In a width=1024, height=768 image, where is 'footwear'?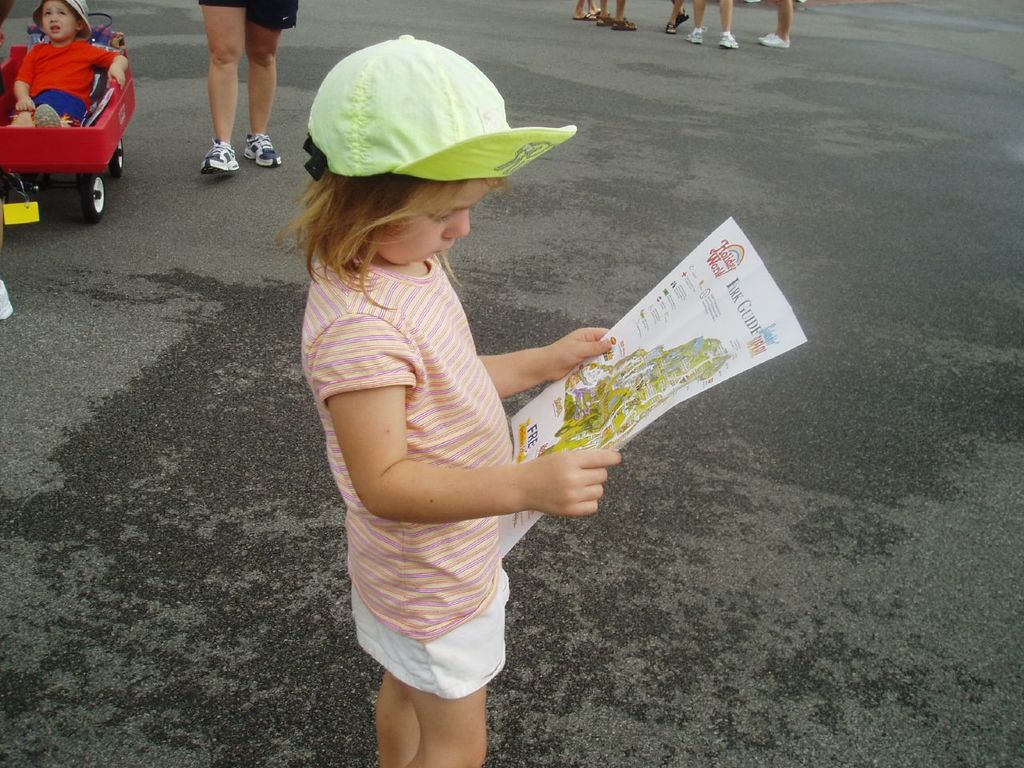
locate(201, 141, 237, 170).
